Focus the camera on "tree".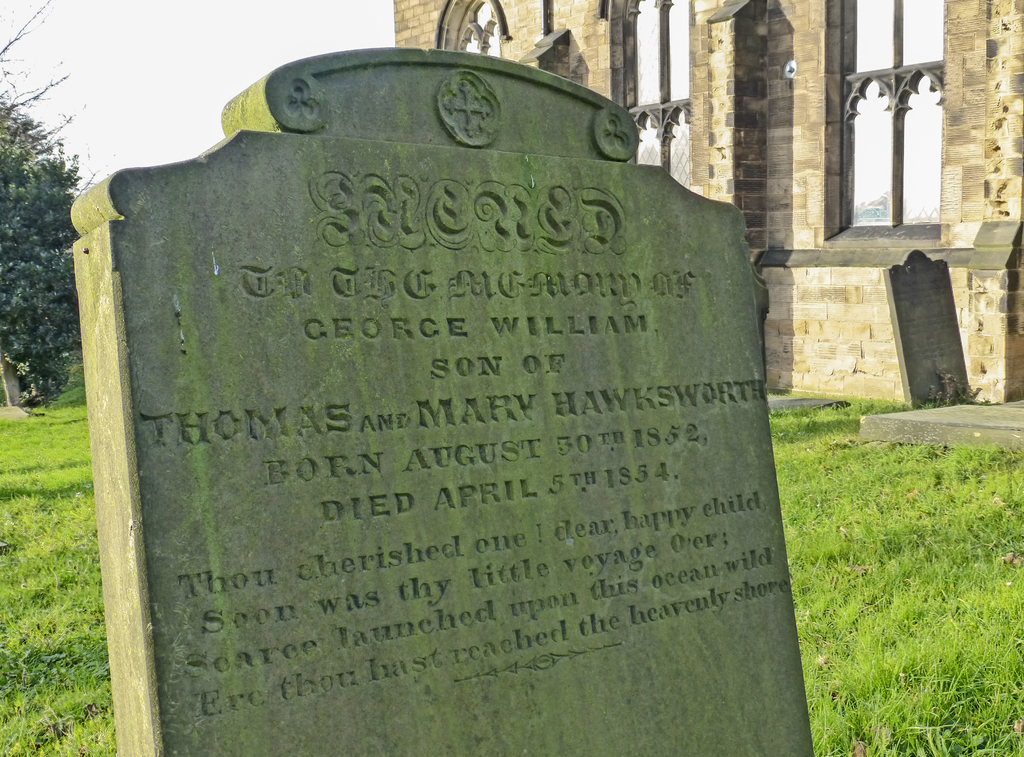
Focus region: box(0, 0, 111, 412).
